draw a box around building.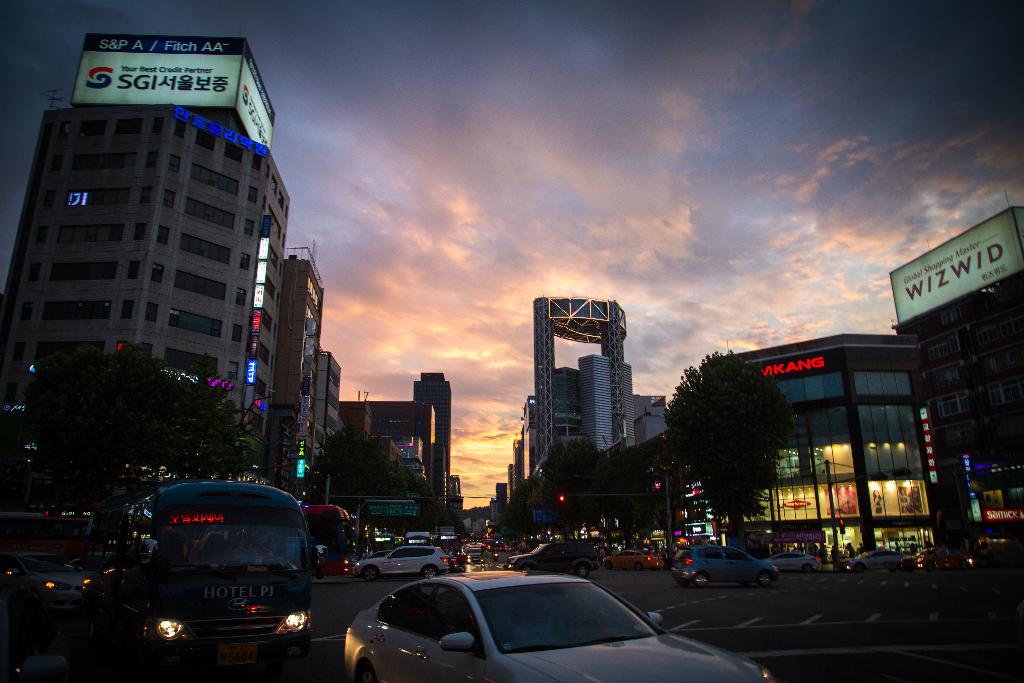
[left=714, top=333, right=948, bottom=575].
